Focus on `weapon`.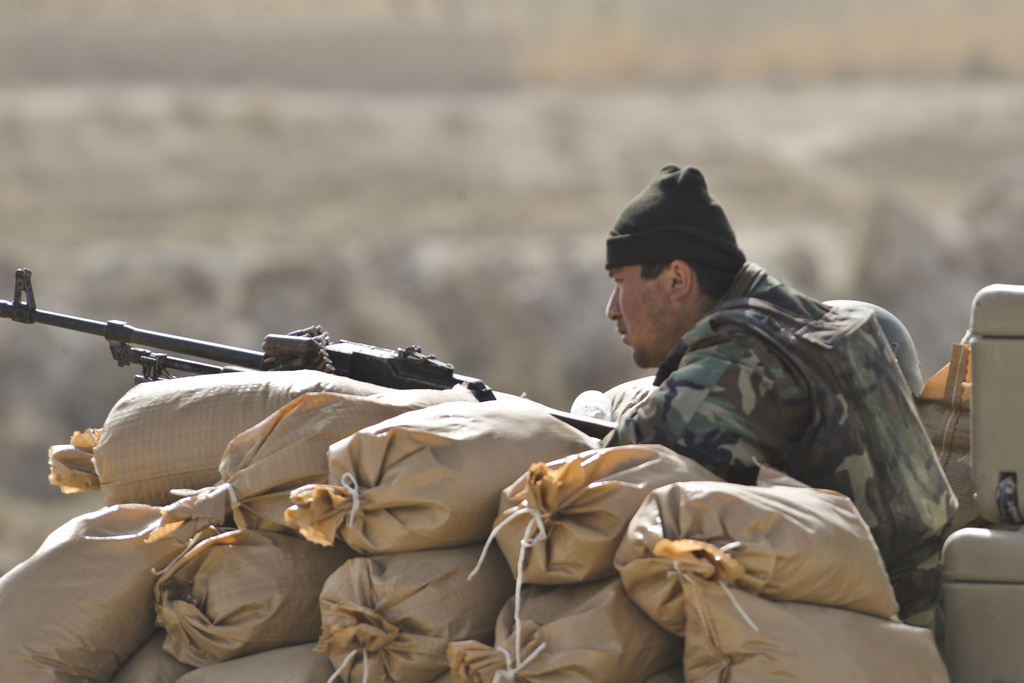
Focused at pyautogui.locateOnScreen(0, 258, 762, 490).
